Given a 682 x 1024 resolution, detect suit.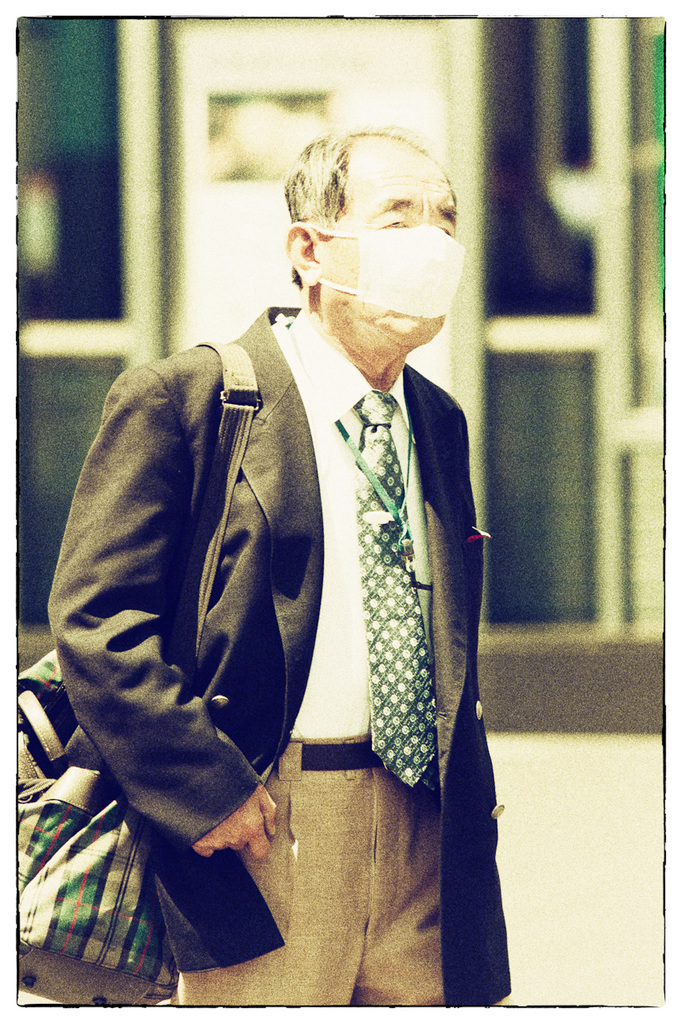
(62, 132, 494, 1018).
